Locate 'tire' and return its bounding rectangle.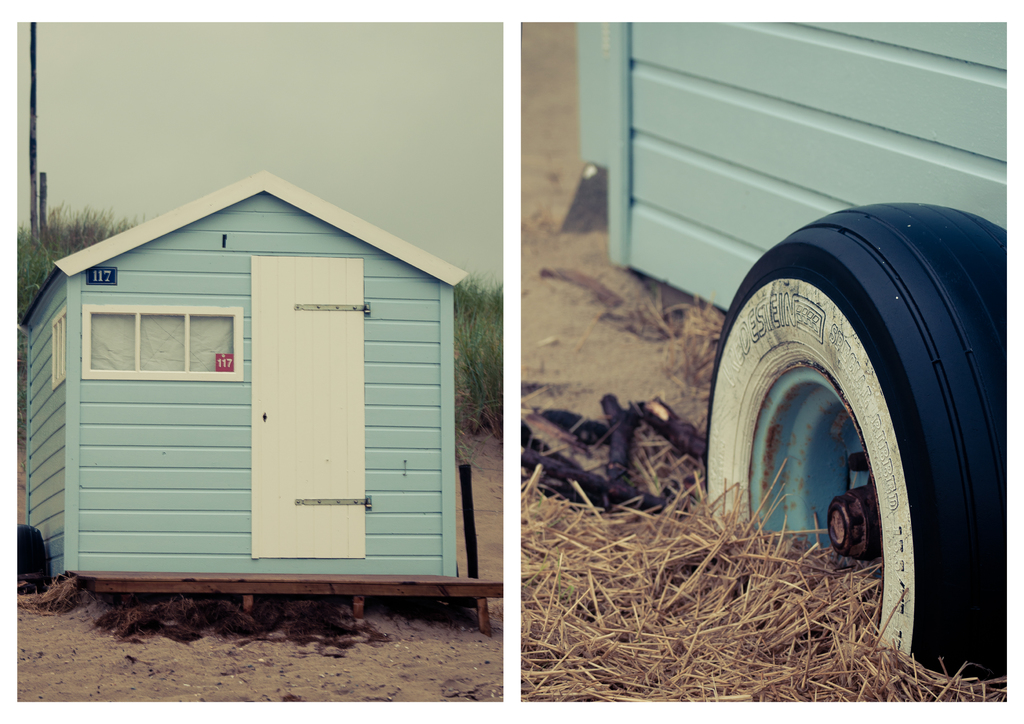
(15,527,54,599).
